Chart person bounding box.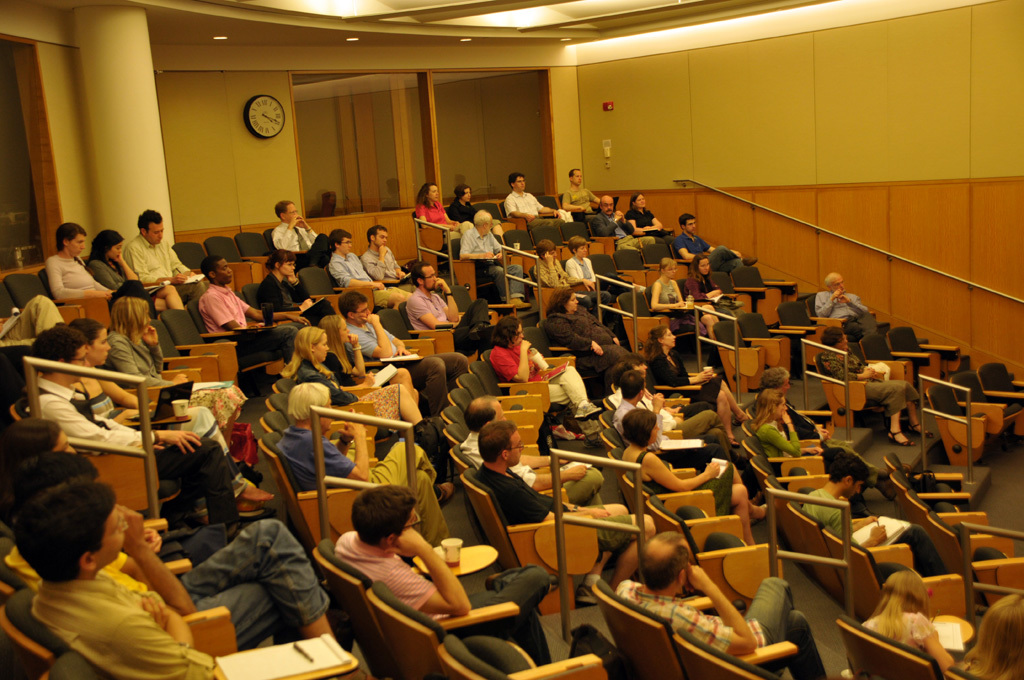
Charted: [x1=604, y1=196, x2=624, y2=222].
